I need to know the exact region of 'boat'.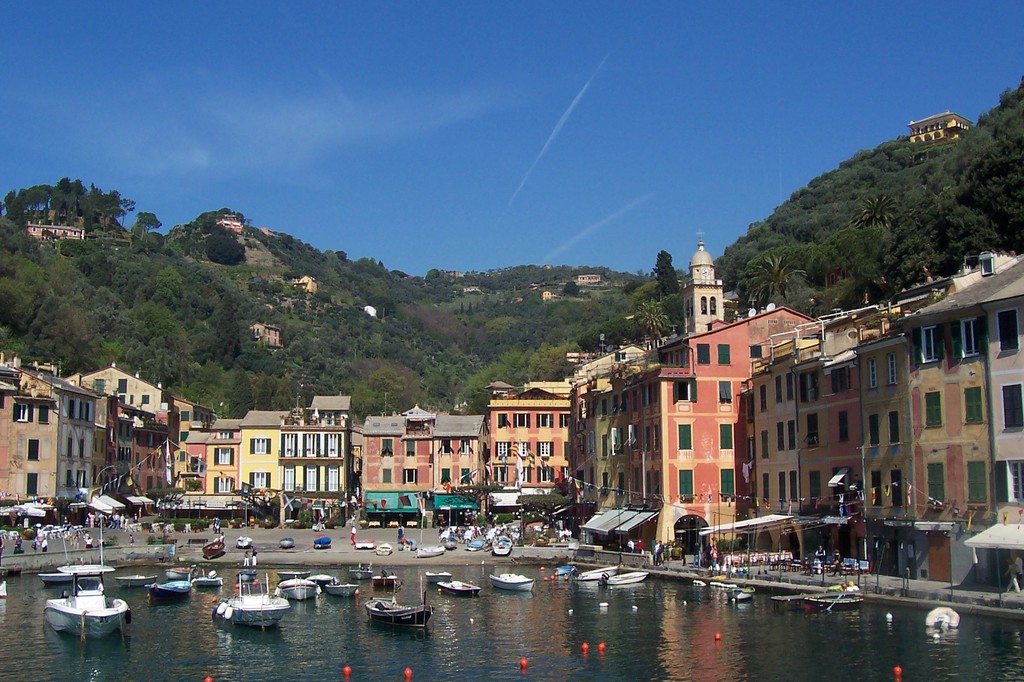
Region: left=355, top=536, right=374, bottom=550.
